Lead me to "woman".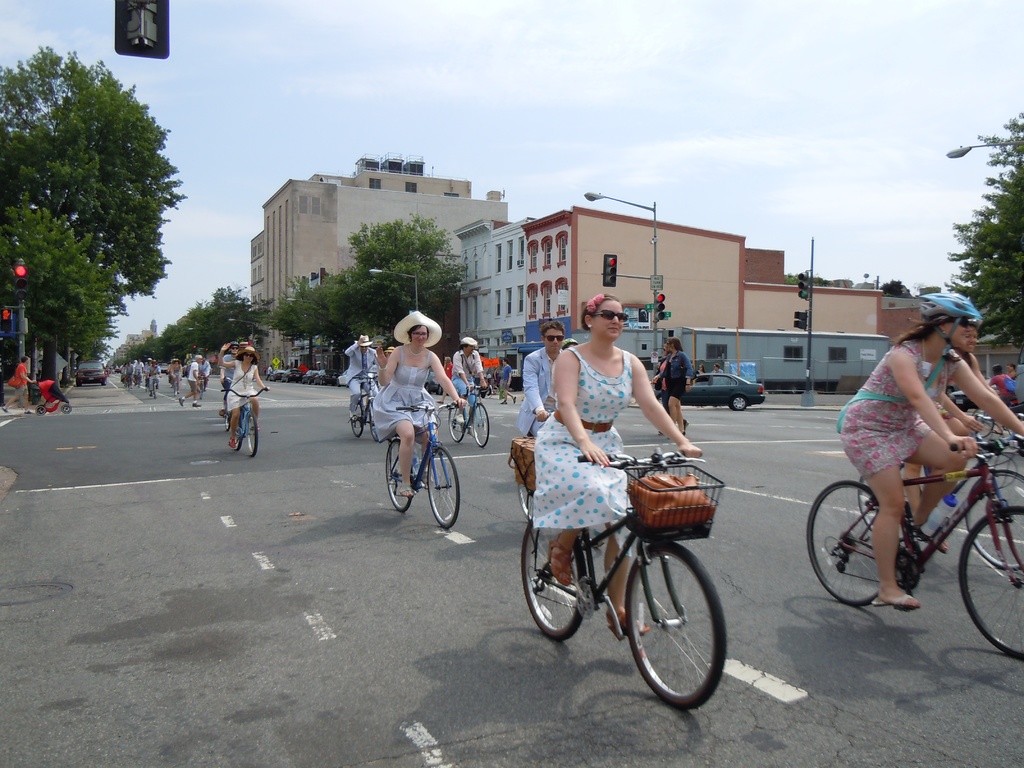
Lead to <bbox>170, 358, 185, 395</bbox>.
